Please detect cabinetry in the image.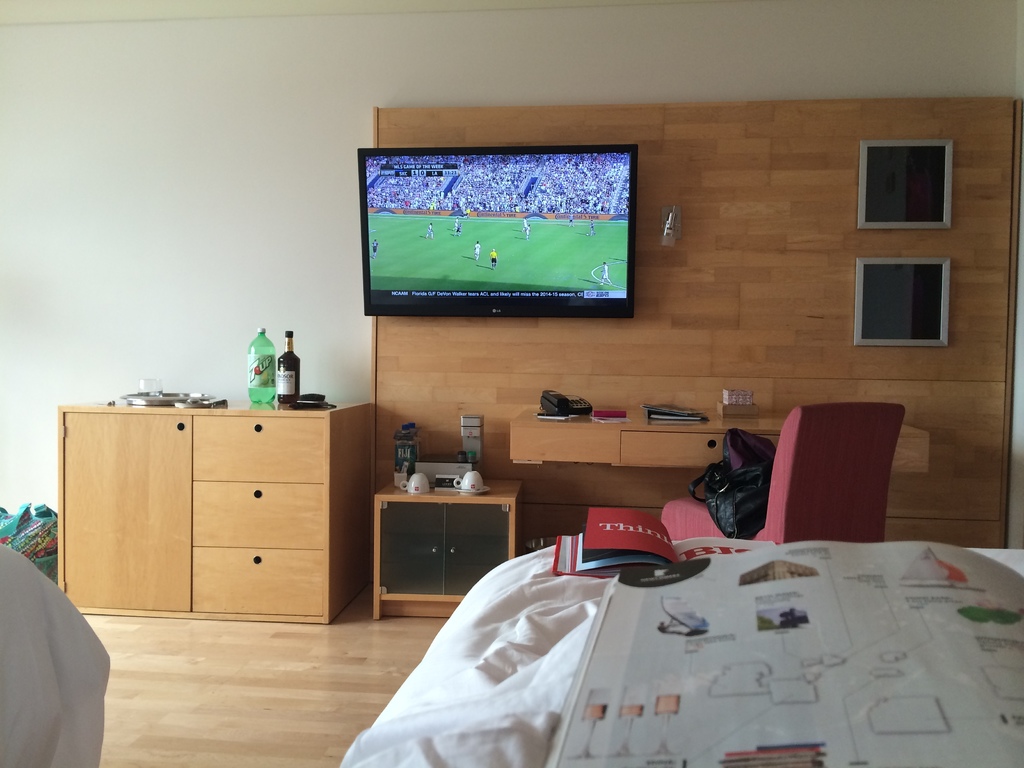
l=380, t=499, r=447, b=597.
